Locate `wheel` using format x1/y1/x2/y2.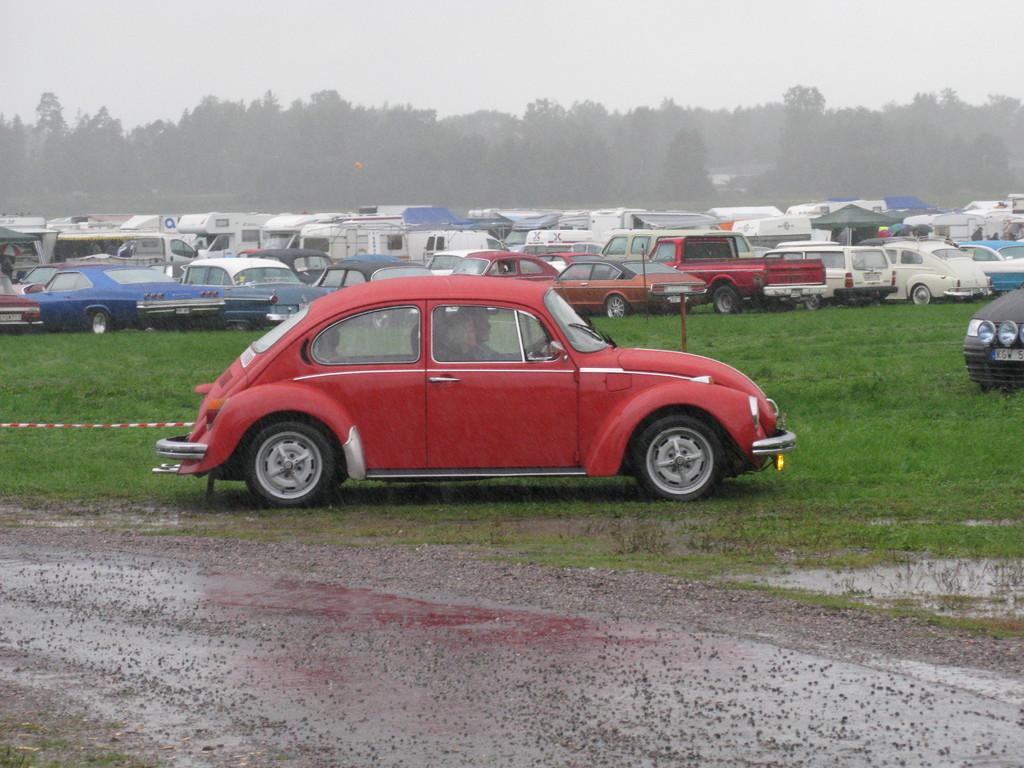
803/297/826/312.
